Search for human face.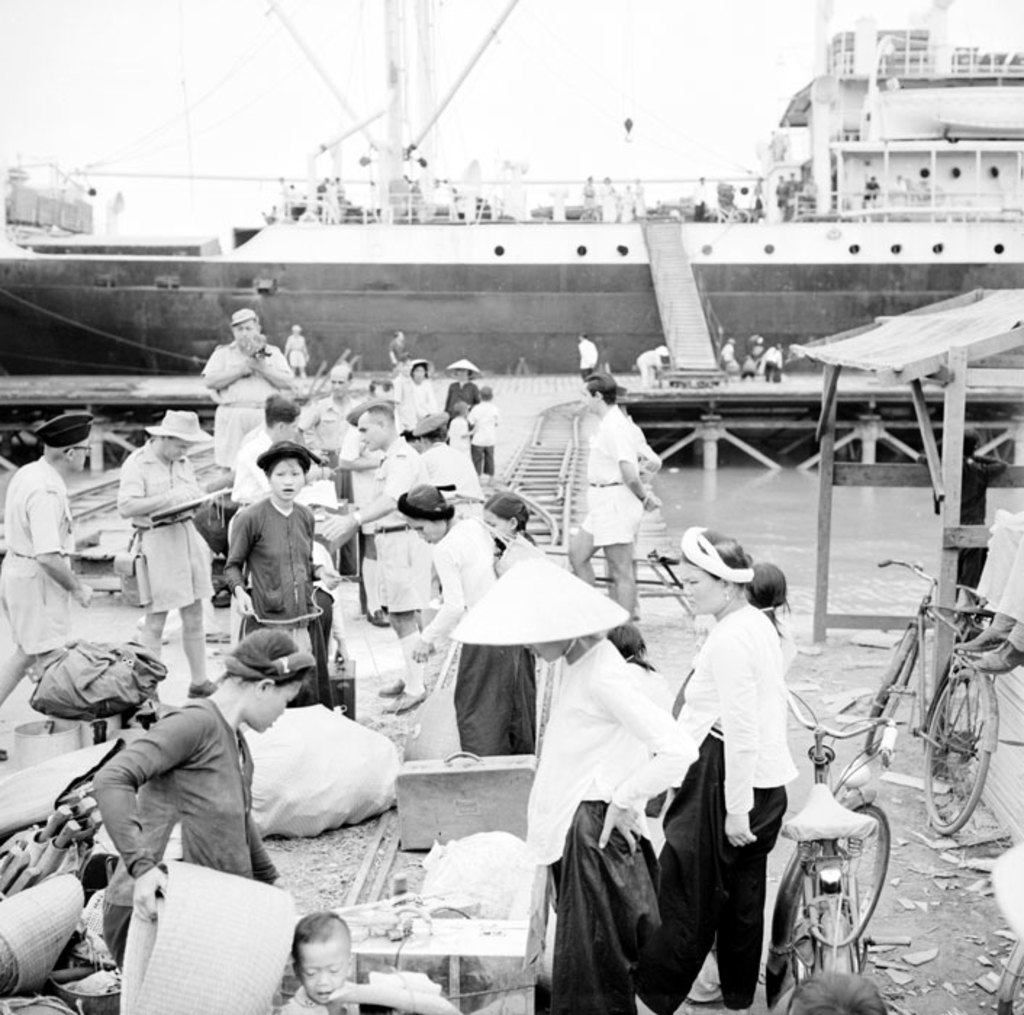
Found at <region>583, 386, 598, 409</region>.
